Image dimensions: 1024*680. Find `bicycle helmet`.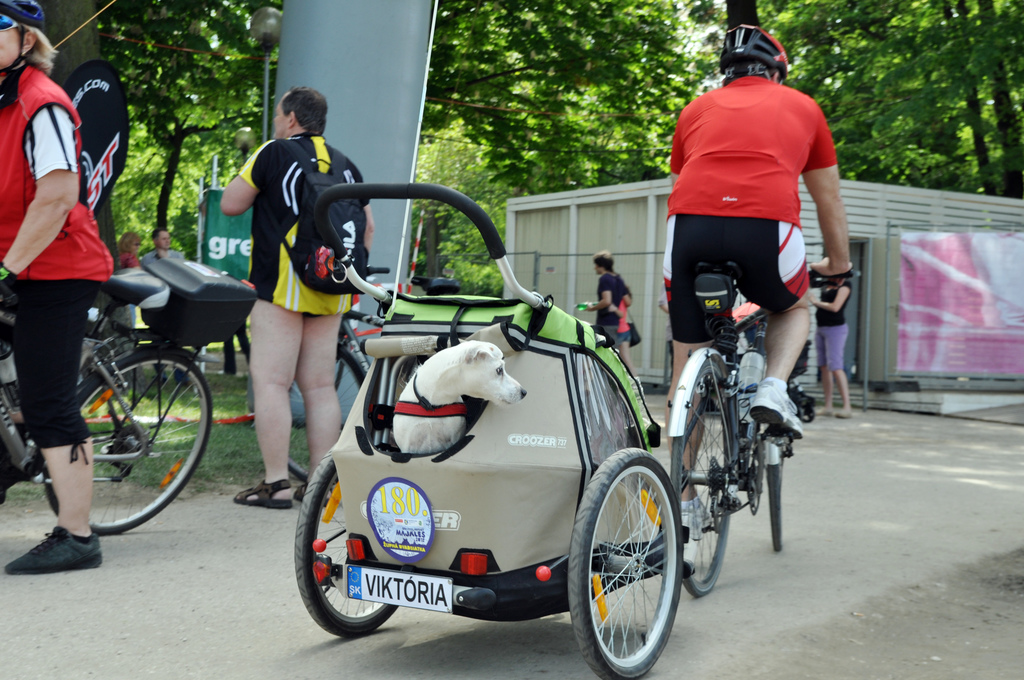
region(723, 17, 798, 83).
